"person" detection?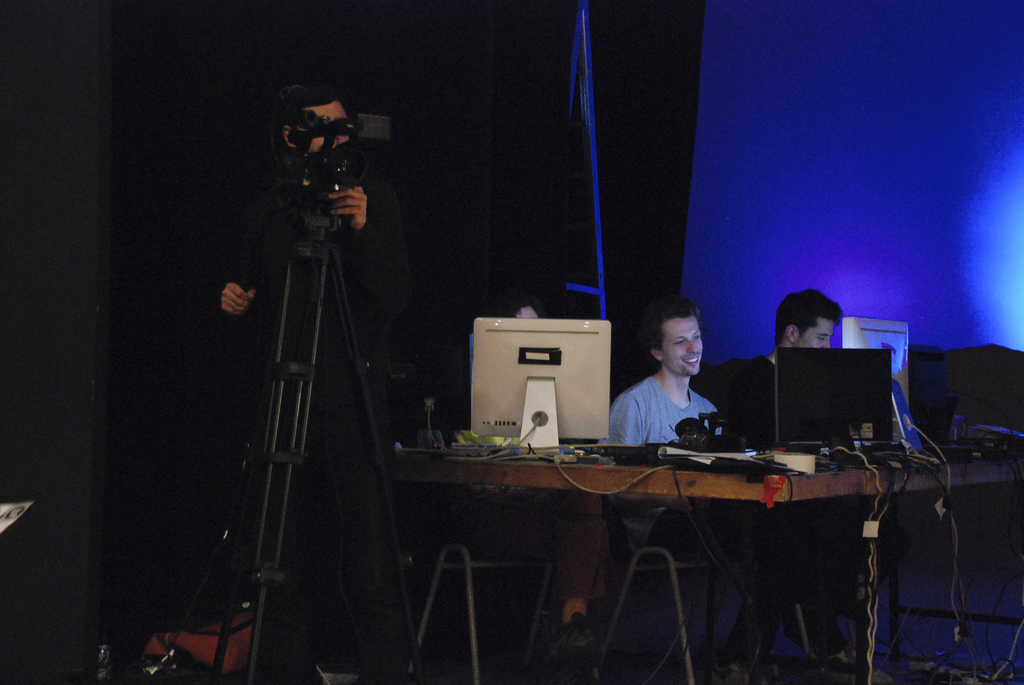
607,302,740,469
